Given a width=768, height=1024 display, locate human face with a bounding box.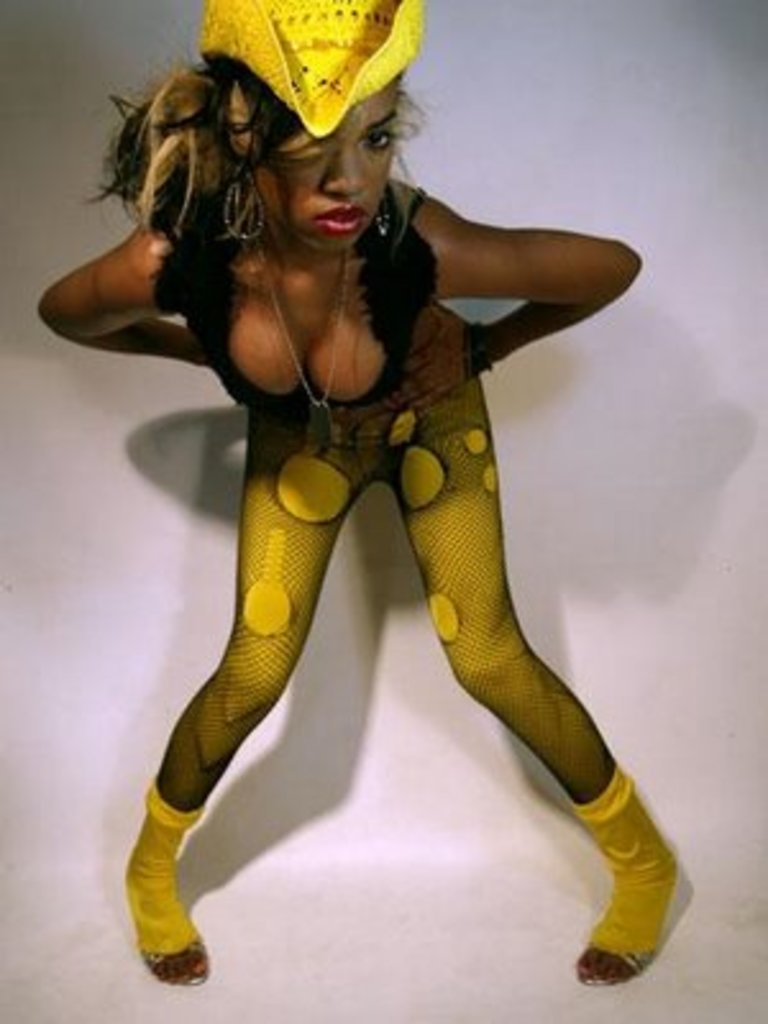
Located: 241/79/394/248.
